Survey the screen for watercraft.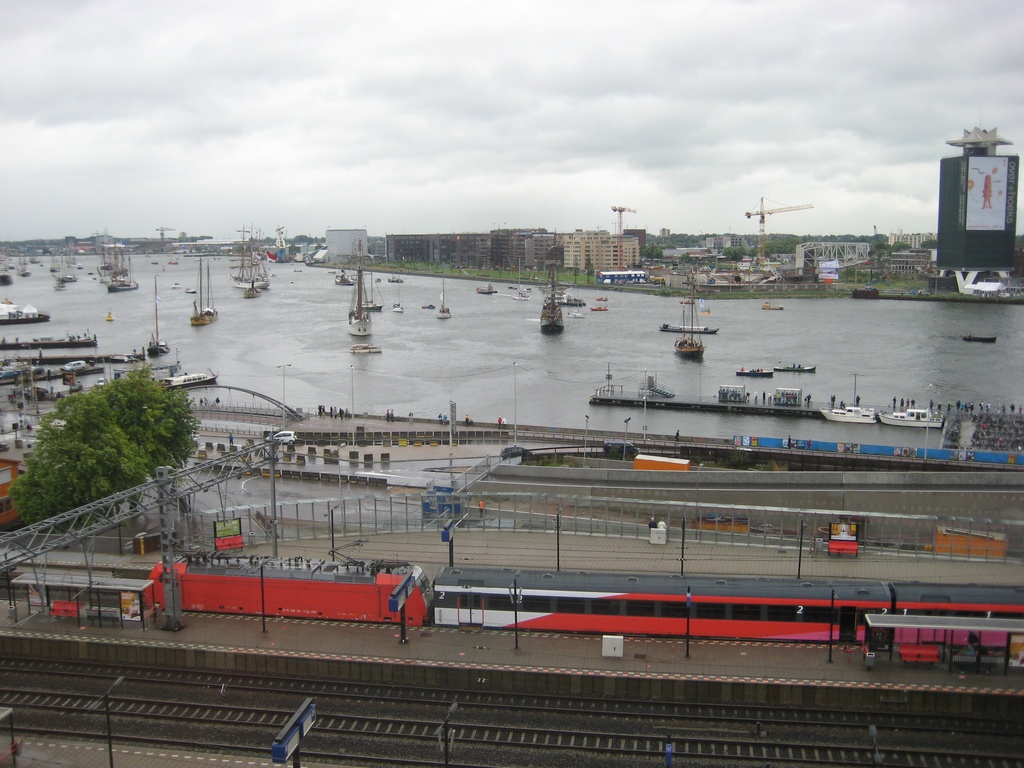
Survey found: [x1=539, y1=267, x2=560, y2=338].
